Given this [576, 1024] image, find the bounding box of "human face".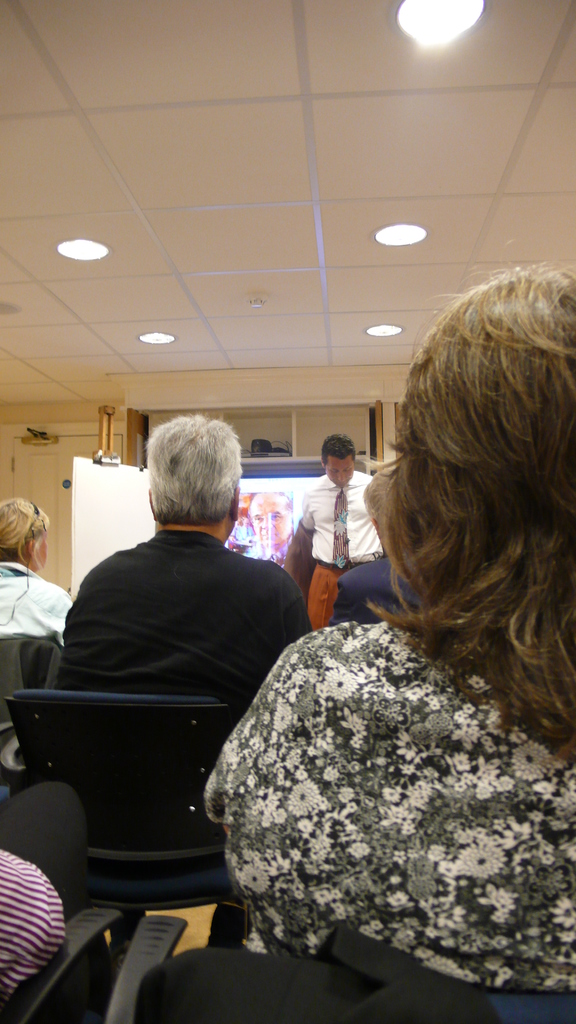
{"left": 326, "top": 456, "right": 356, "bottom": 486}.
